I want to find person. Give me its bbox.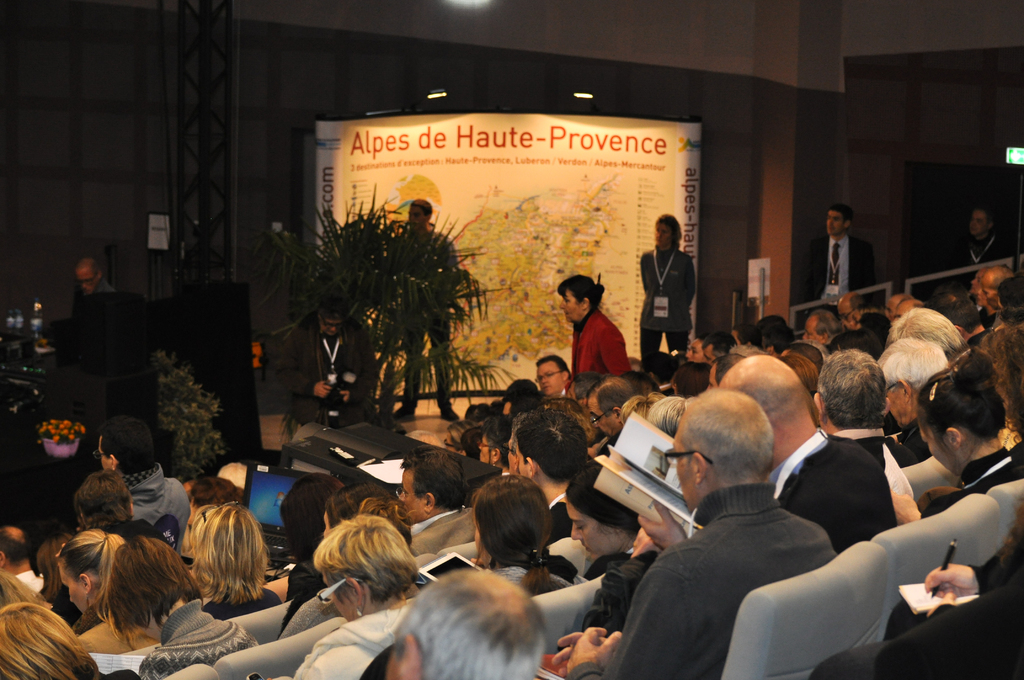
Rect(554, 453, 674, 644).
